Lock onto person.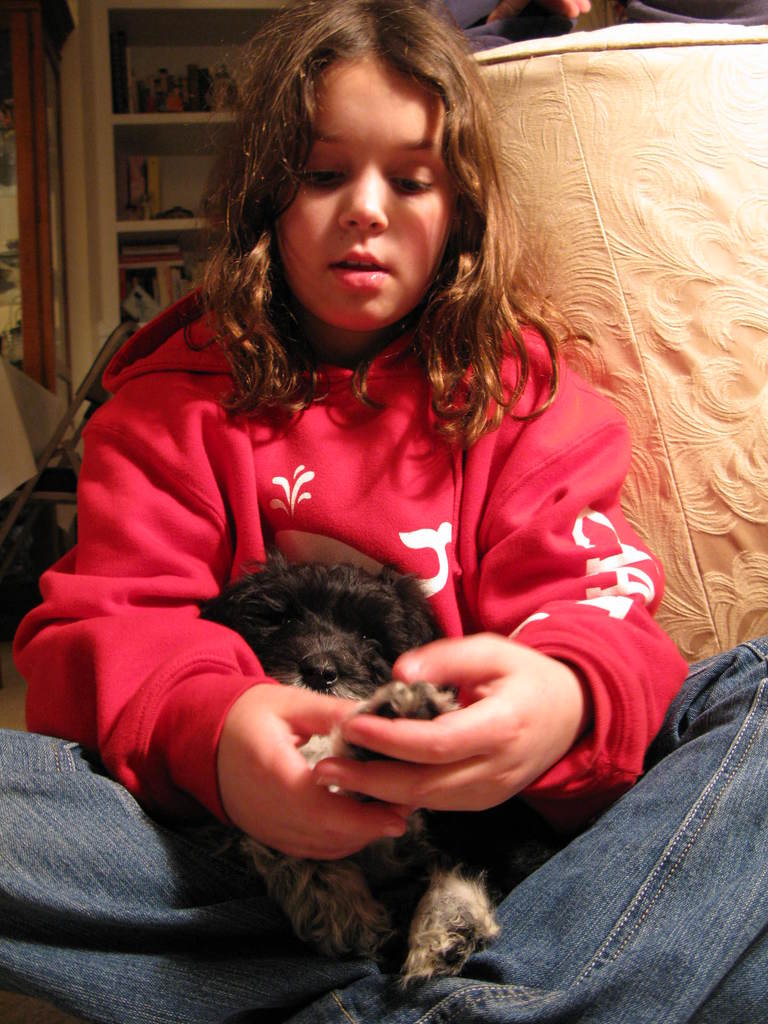
Locked: (0,4,767,1023).
